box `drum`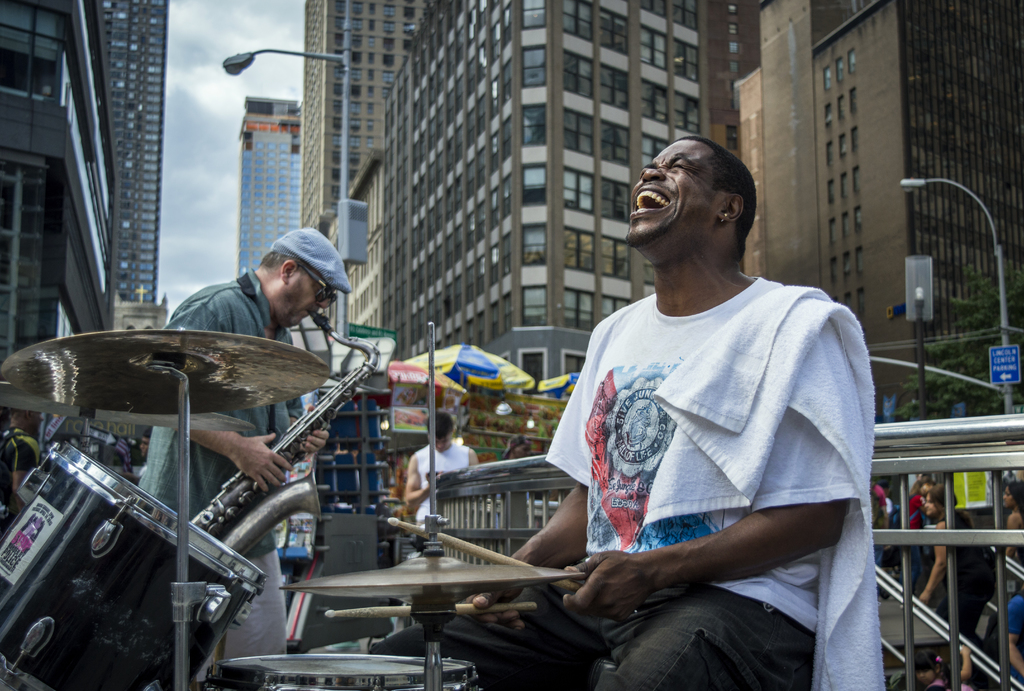
region(0, 443, 266, 690)
